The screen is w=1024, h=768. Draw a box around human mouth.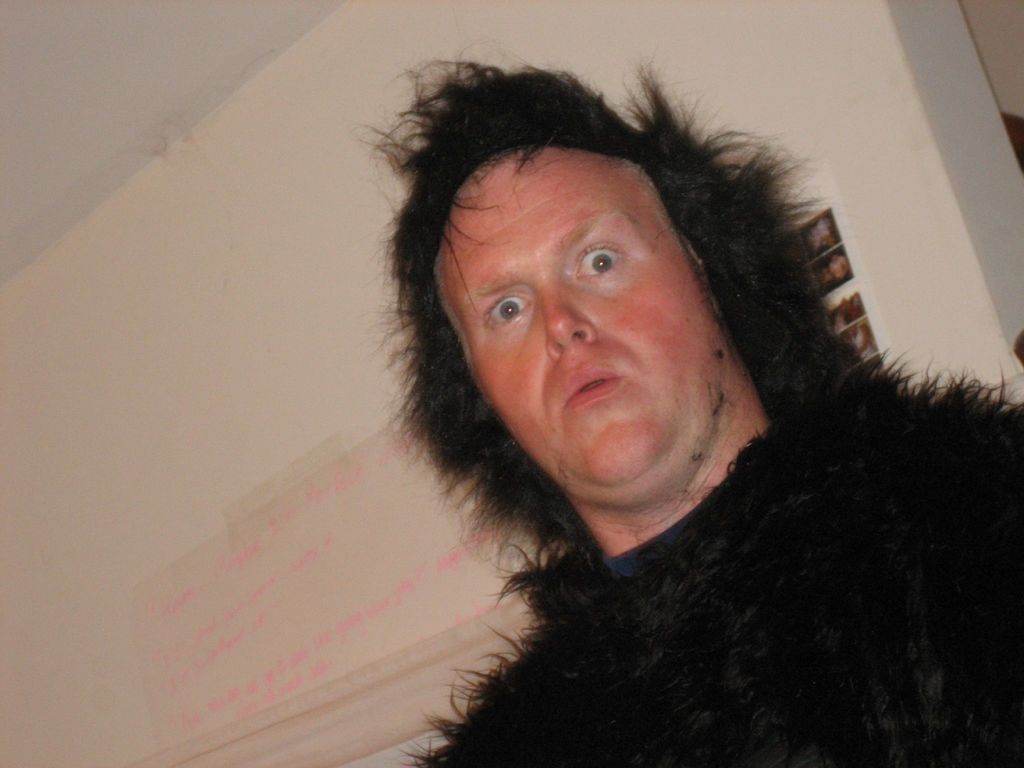
bbox(567, 367, 622, 405).
